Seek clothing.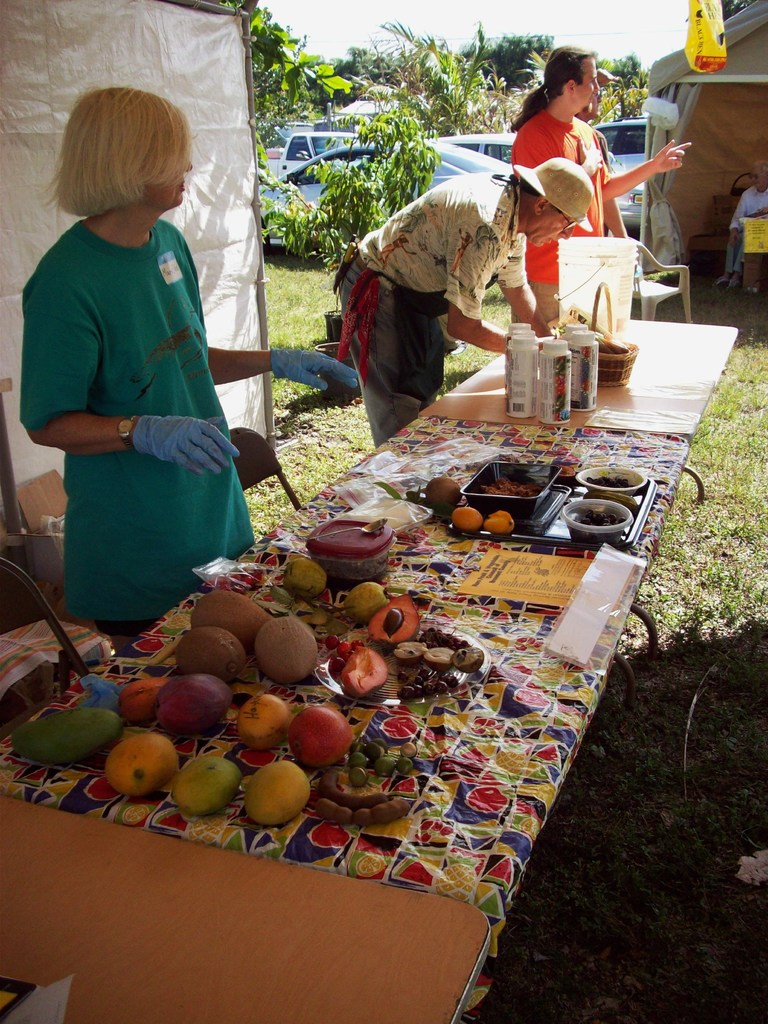
Rect(725, 186, 767, 275).
